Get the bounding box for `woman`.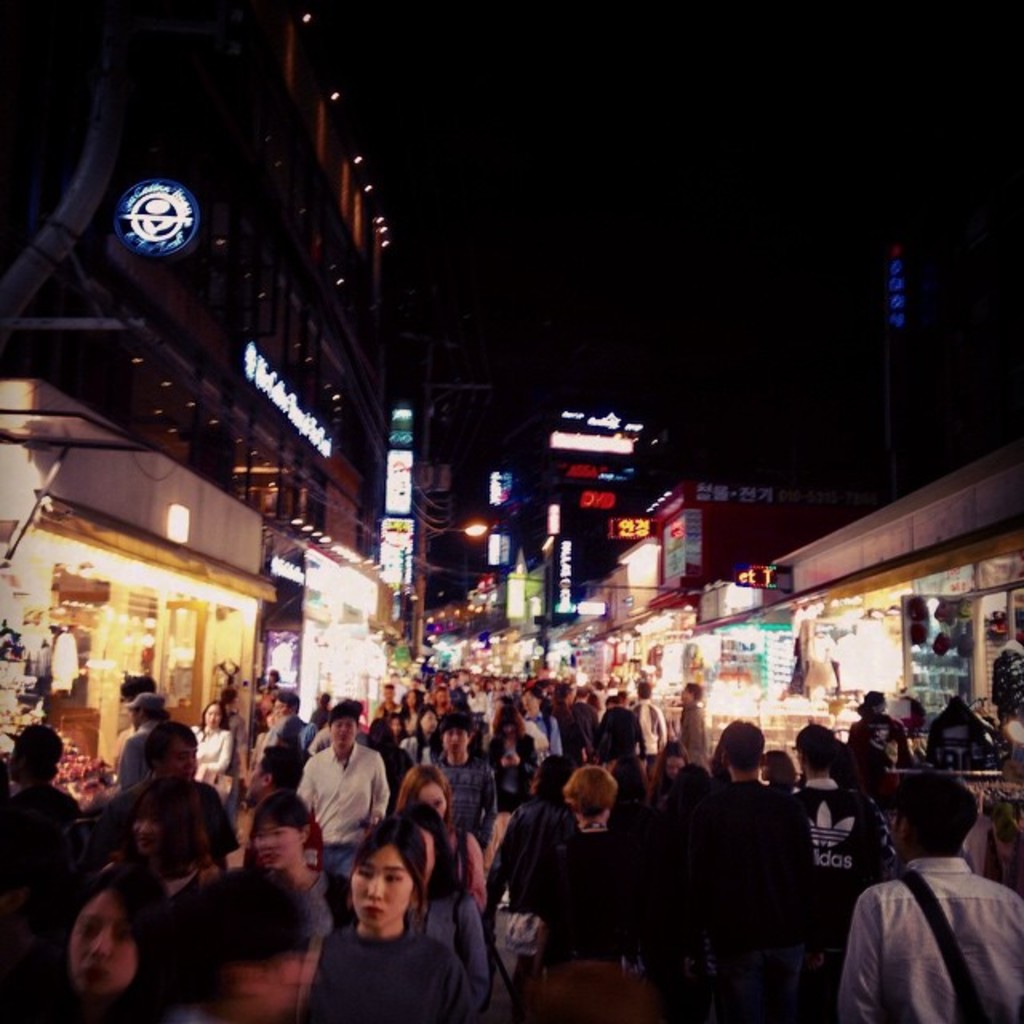
locate(403, 702, 442, 773).
